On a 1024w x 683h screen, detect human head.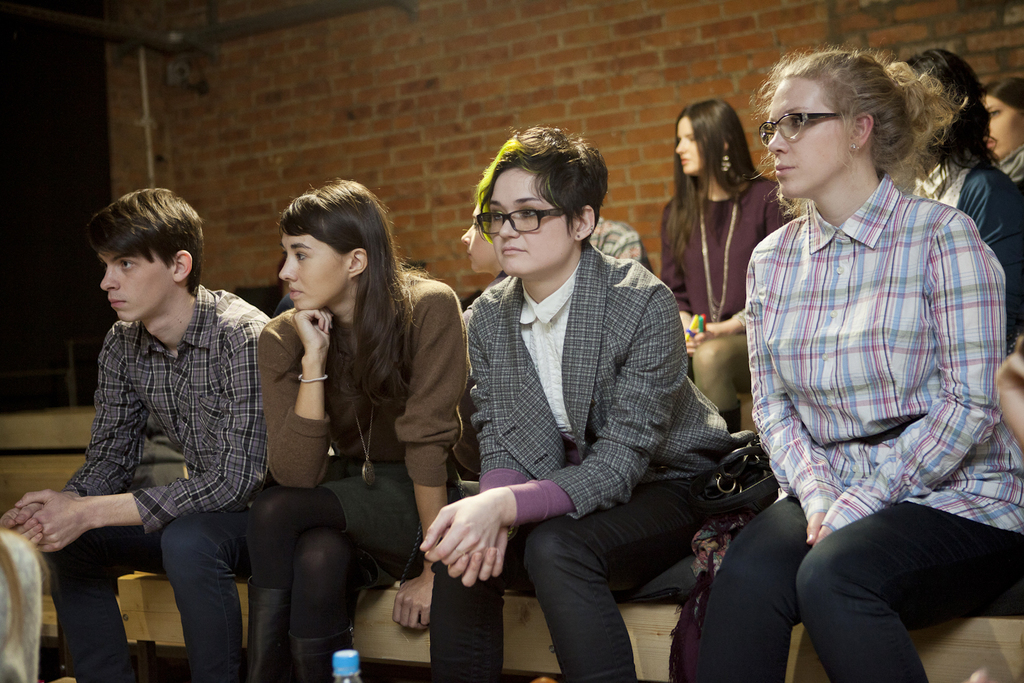
BBox(259, 176, 389, 316).
